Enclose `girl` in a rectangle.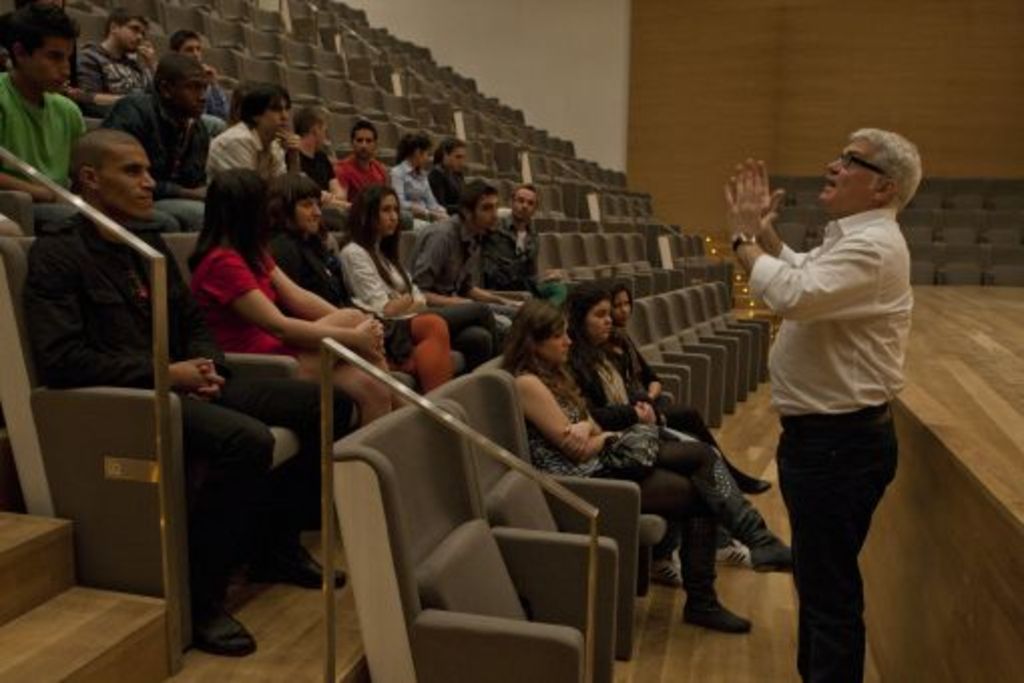
x1=496 y1=297 x2=797 y2=631.
